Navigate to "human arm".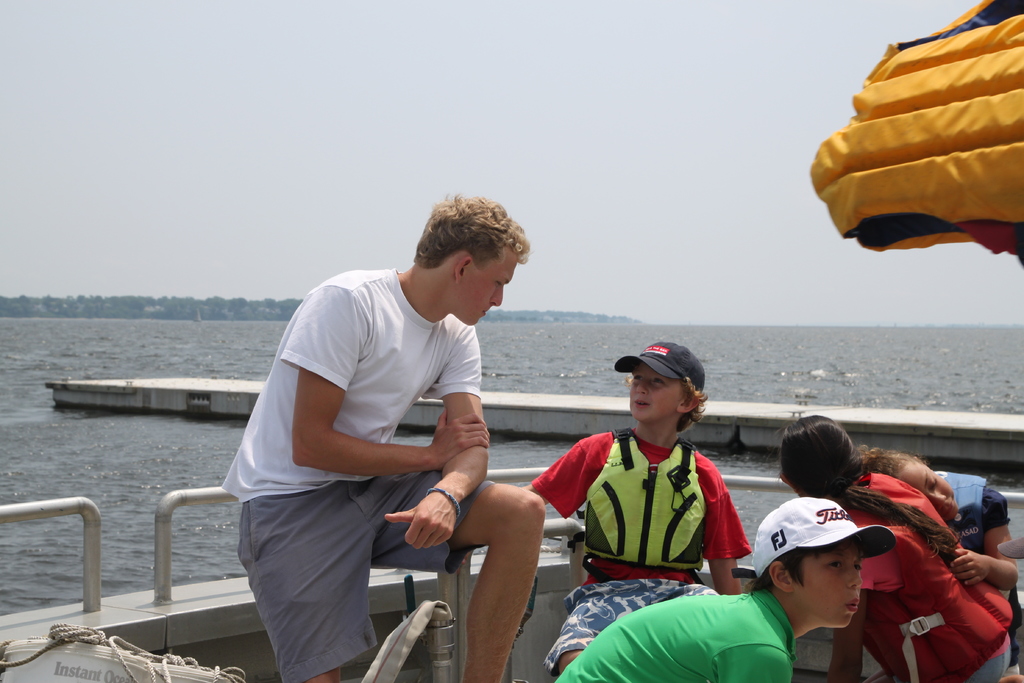
Navigation target: 514, 433, 611, 520.
